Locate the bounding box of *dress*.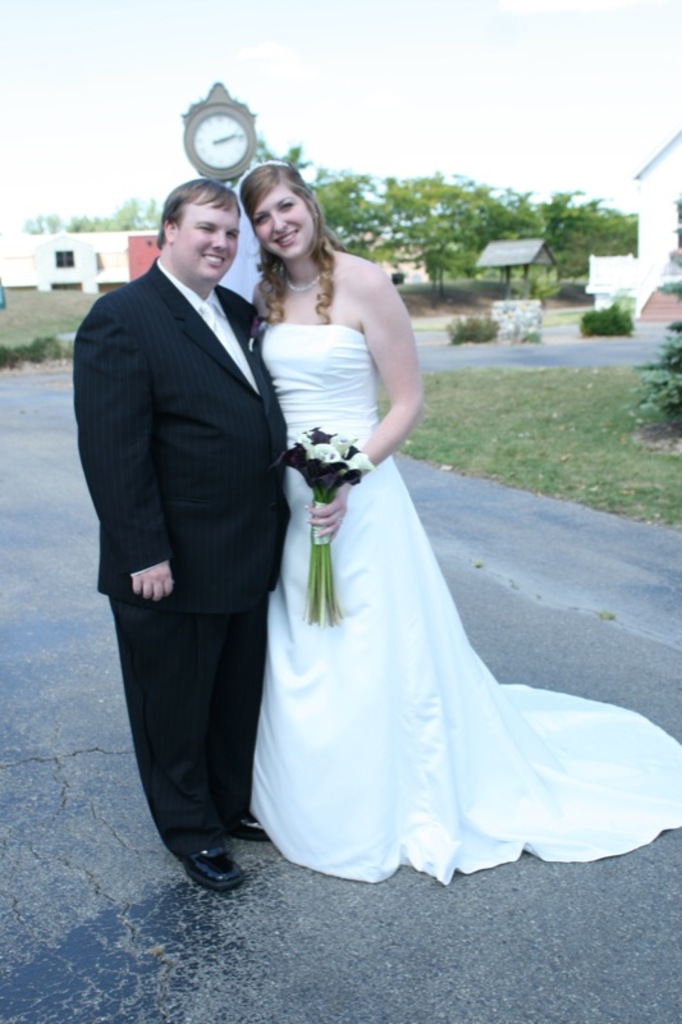
Bounding box: [x1=260, y1=323, x2=681, y2=884].
